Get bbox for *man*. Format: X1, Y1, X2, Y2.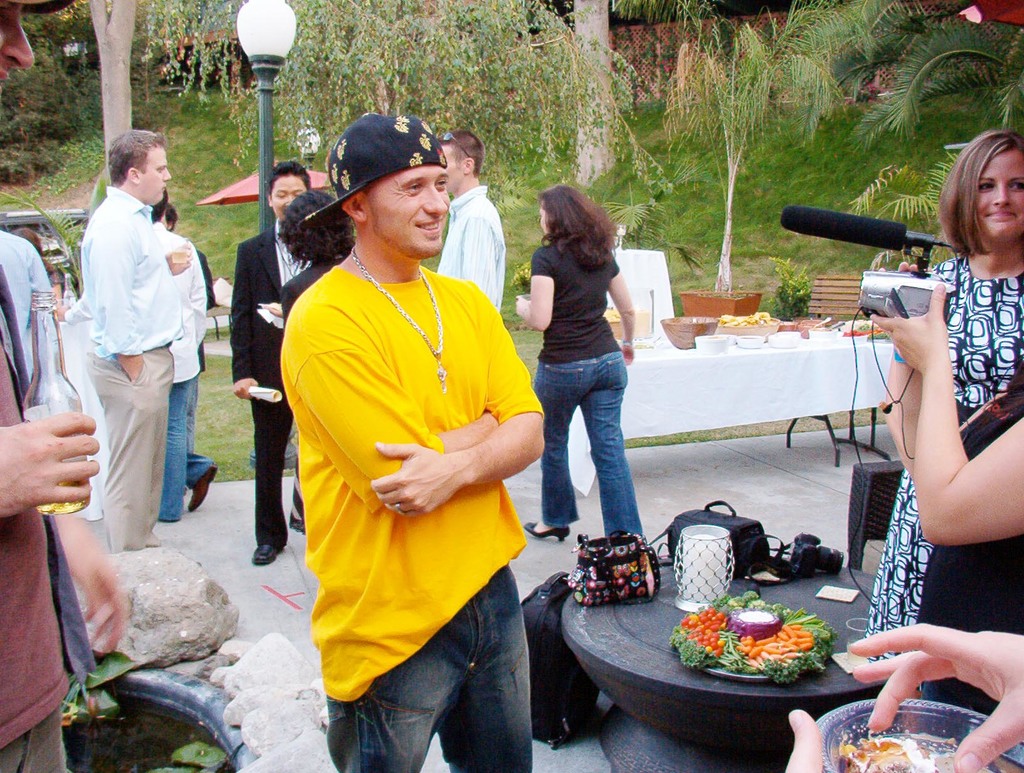
63, 127, 207, 573.
